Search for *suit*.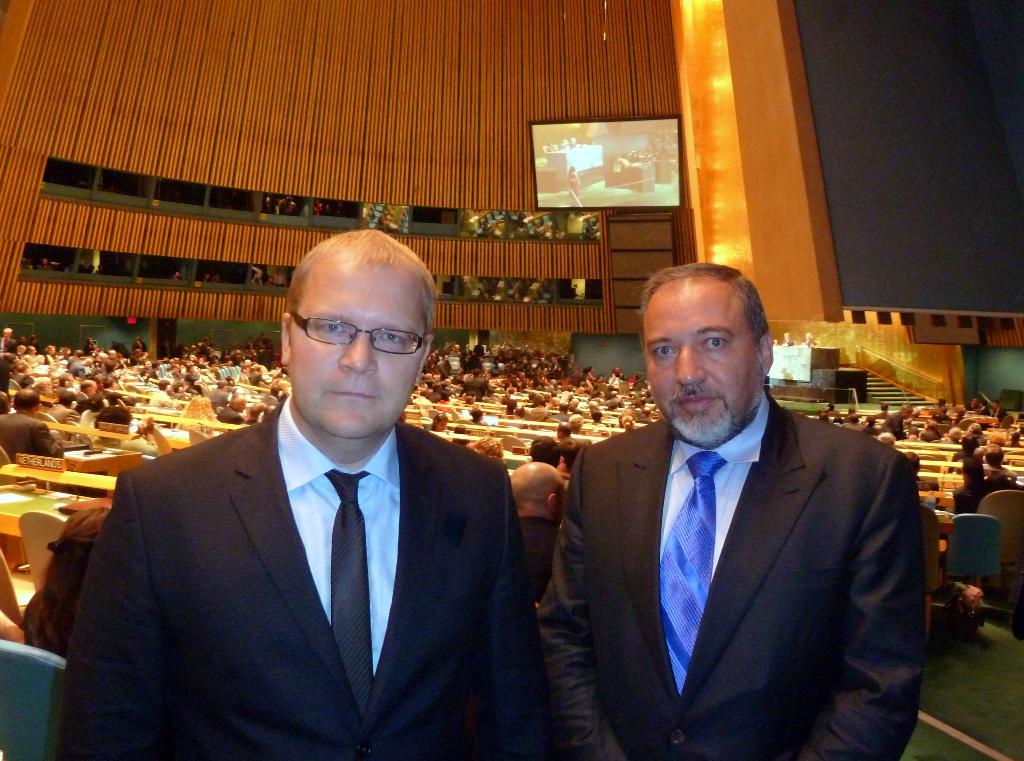
Found at bbox=[0, 412, 68, 465].
